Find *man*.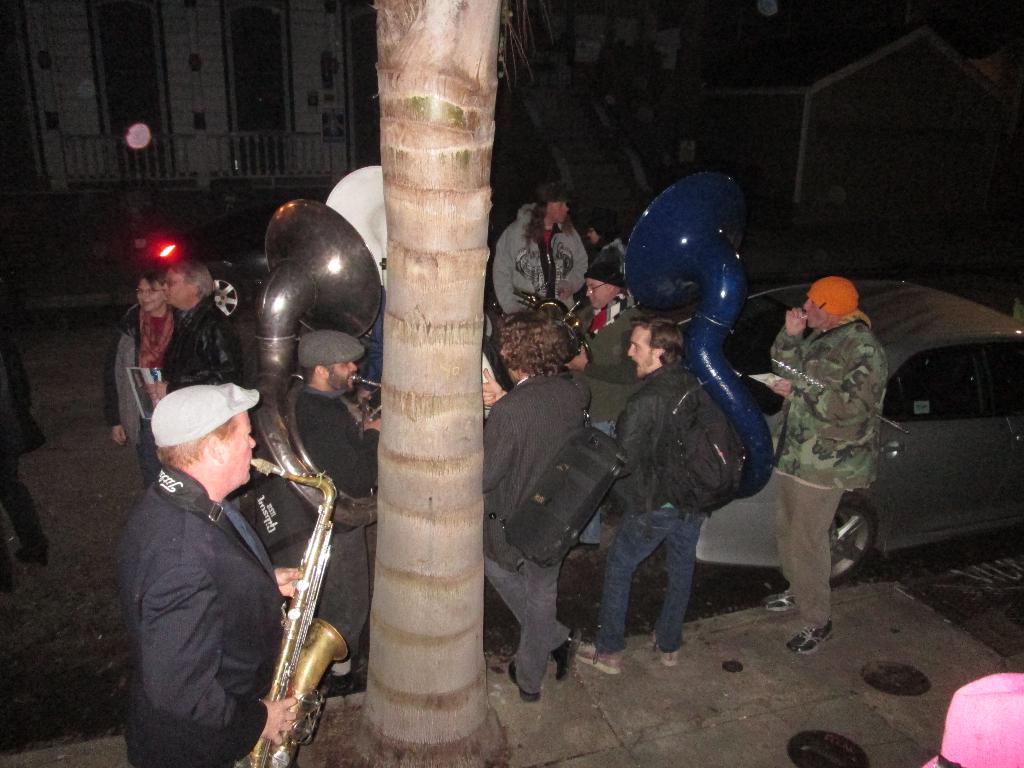
x1=138, y1=258, x2=237, y2=412.
